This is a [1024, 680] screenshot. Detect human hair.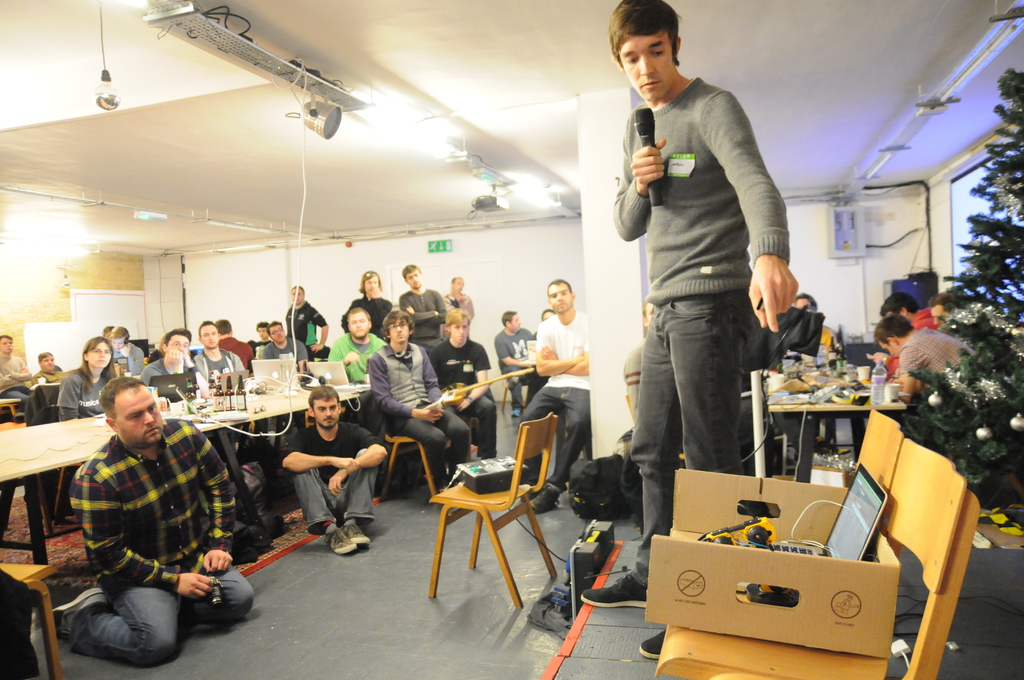
Rect(218, 318, 230, 331).
